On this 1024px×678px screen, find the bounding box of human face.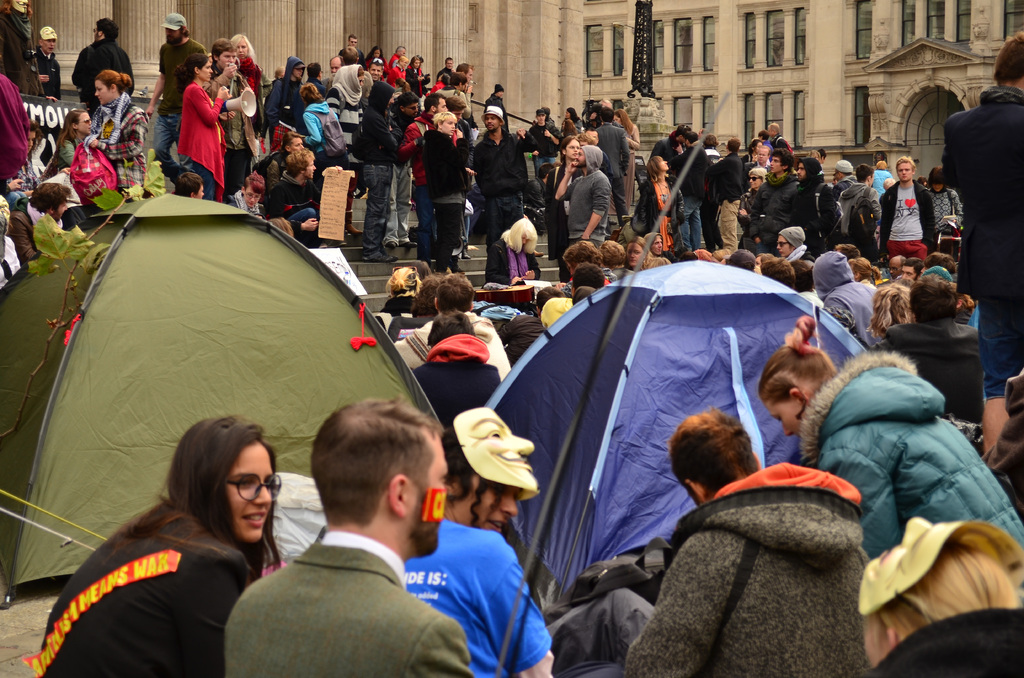
Bounding box: bbox=[758, 394, 806, 438].
